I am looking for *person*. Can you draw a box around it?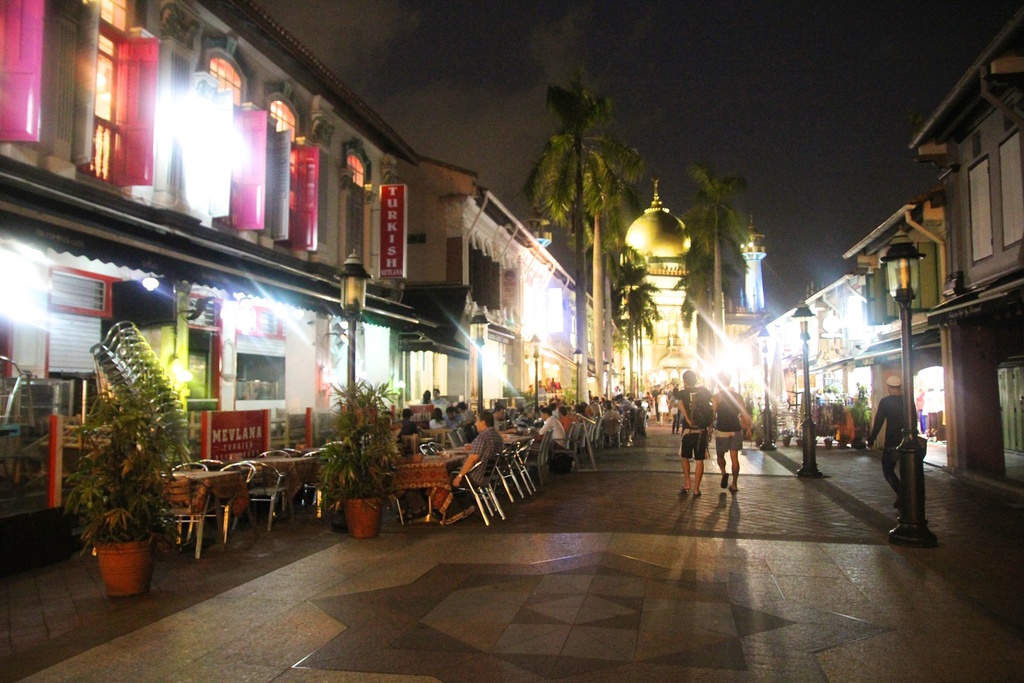
Sure, the bounding box is {"left": 880, "top": 376, "right": 931, "bottom": 531}.
